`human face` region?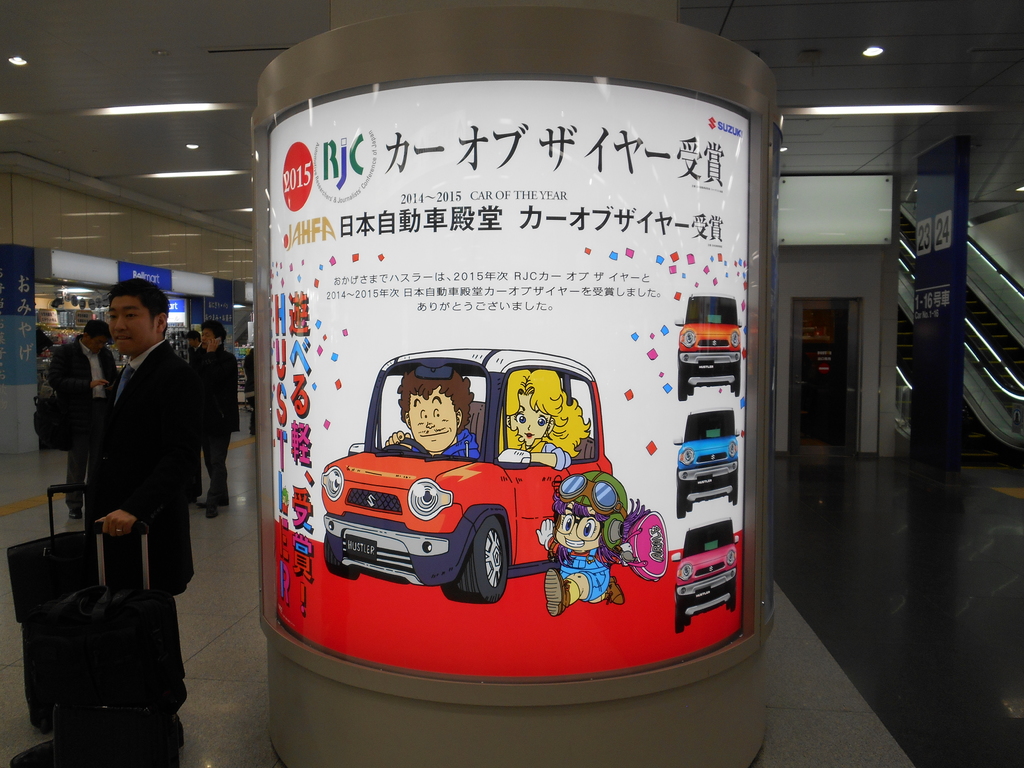
<region>200, 328, 217, 348</region>
